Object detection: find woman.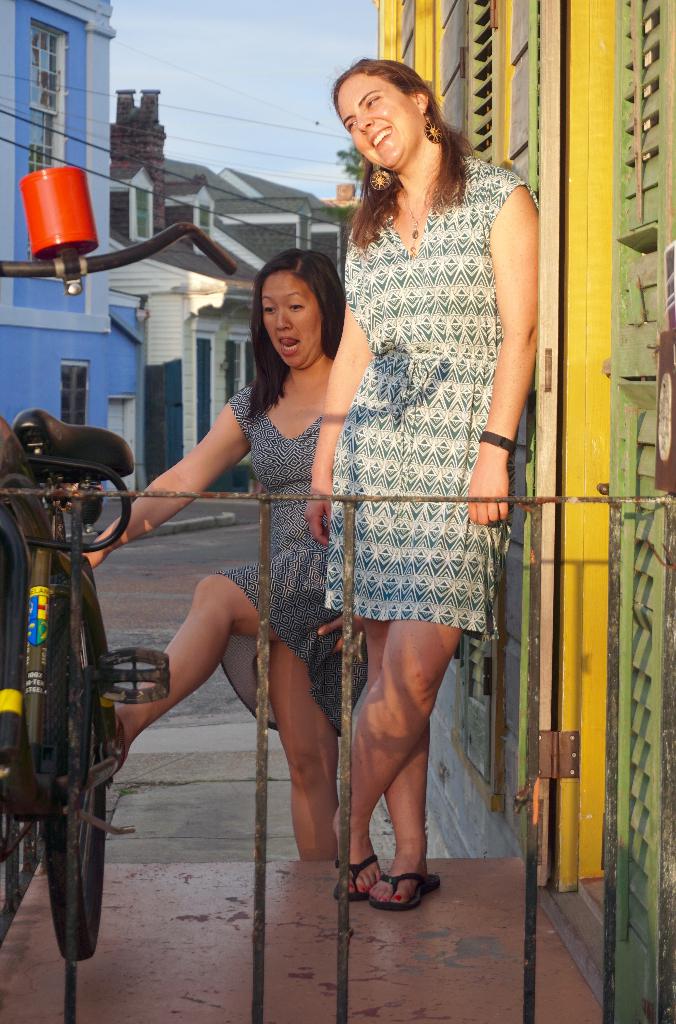
box=[83, 253, 372, 865].
